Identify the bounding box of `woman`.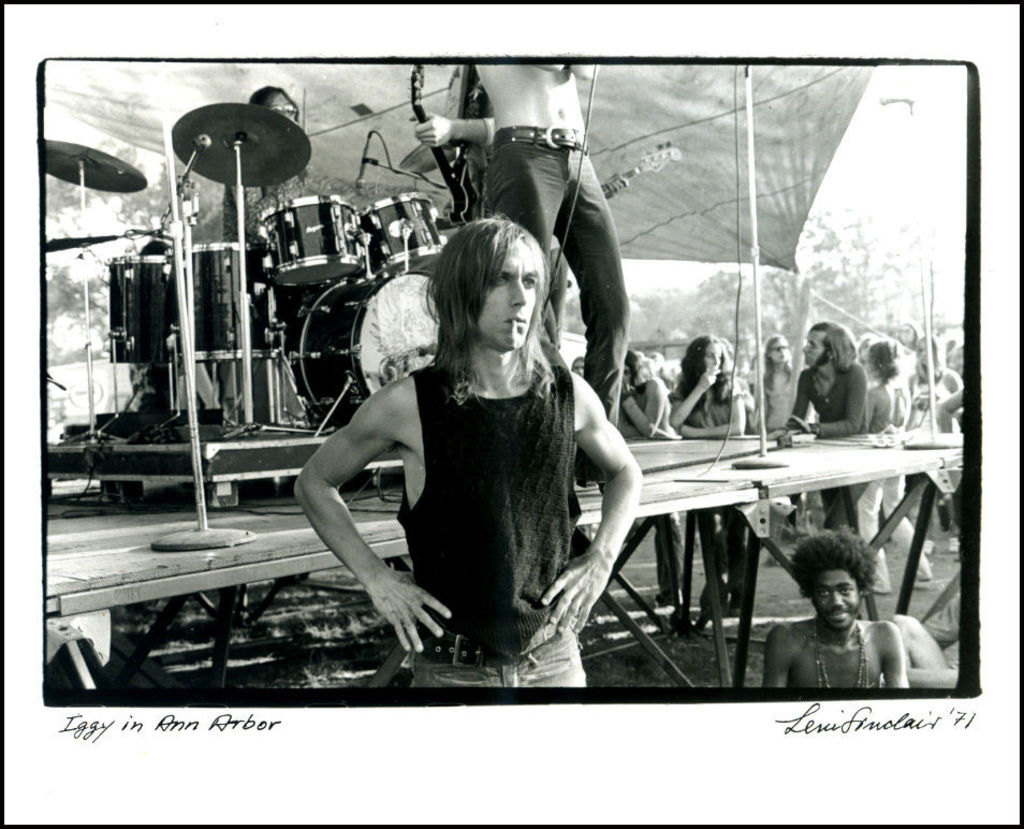
{"x1": 663, "y1": 332, "x2": 743, "y2": 620}.
